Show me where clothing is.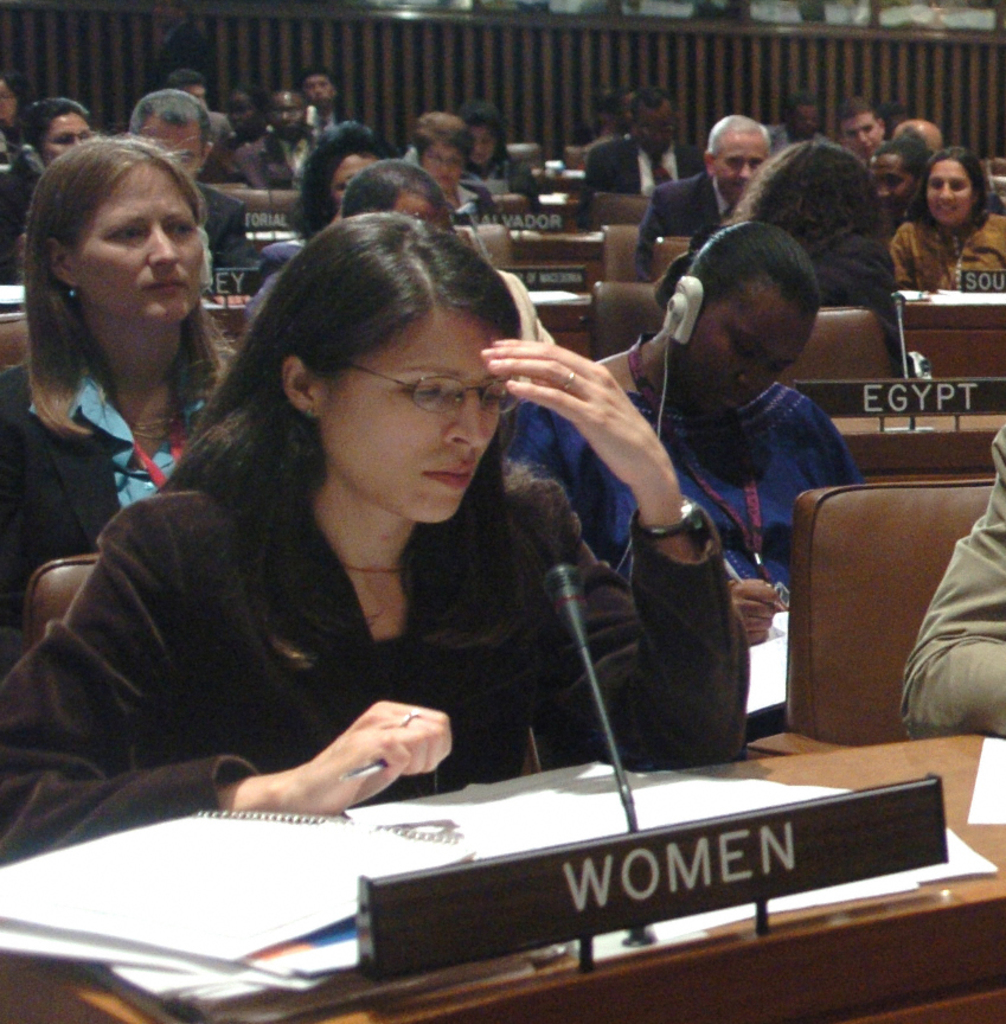
clothing is at BBox(566, 128, 704, 216).
